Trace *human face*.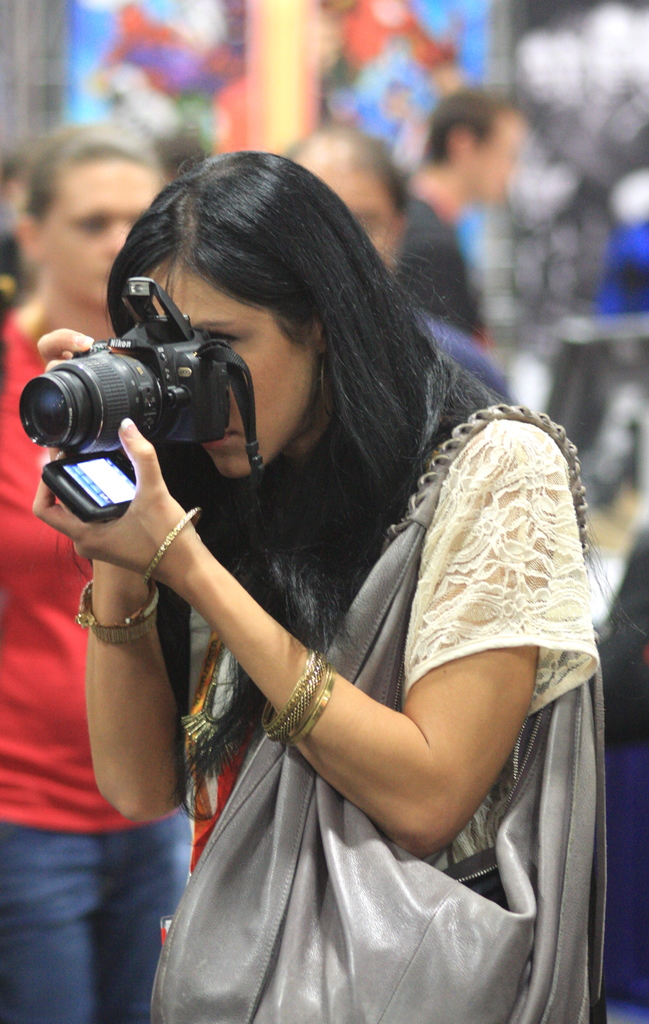
Traced to 41 157 161 309.
